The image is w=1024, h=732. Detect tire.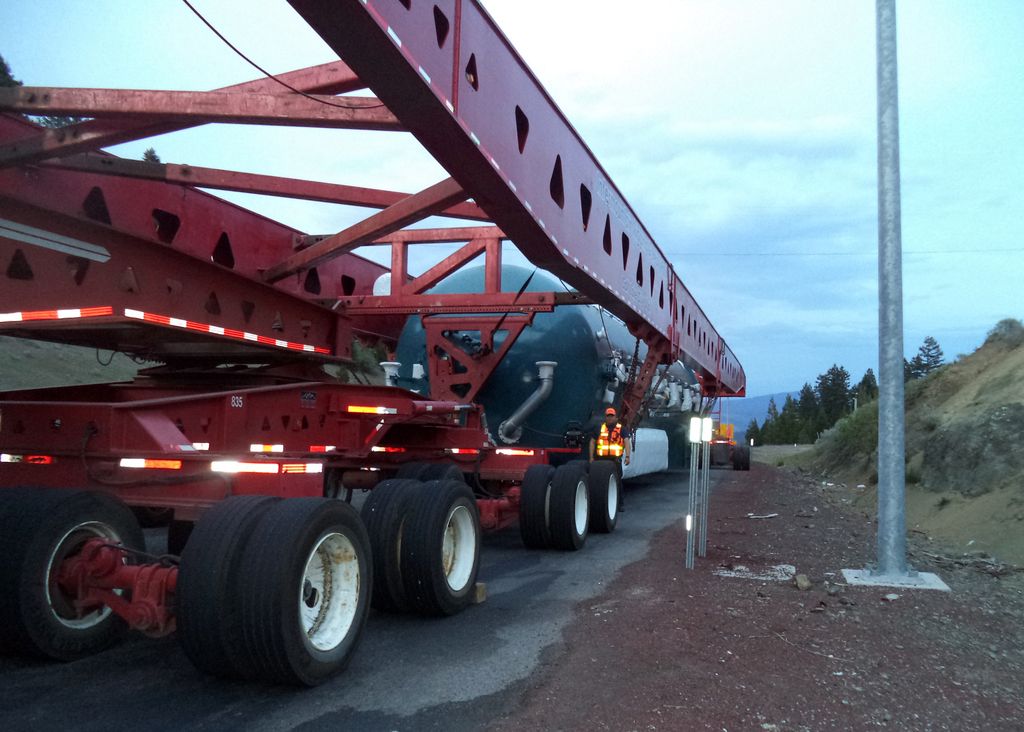
Detection: [left=589, top=461, right=620, bottom=533].
